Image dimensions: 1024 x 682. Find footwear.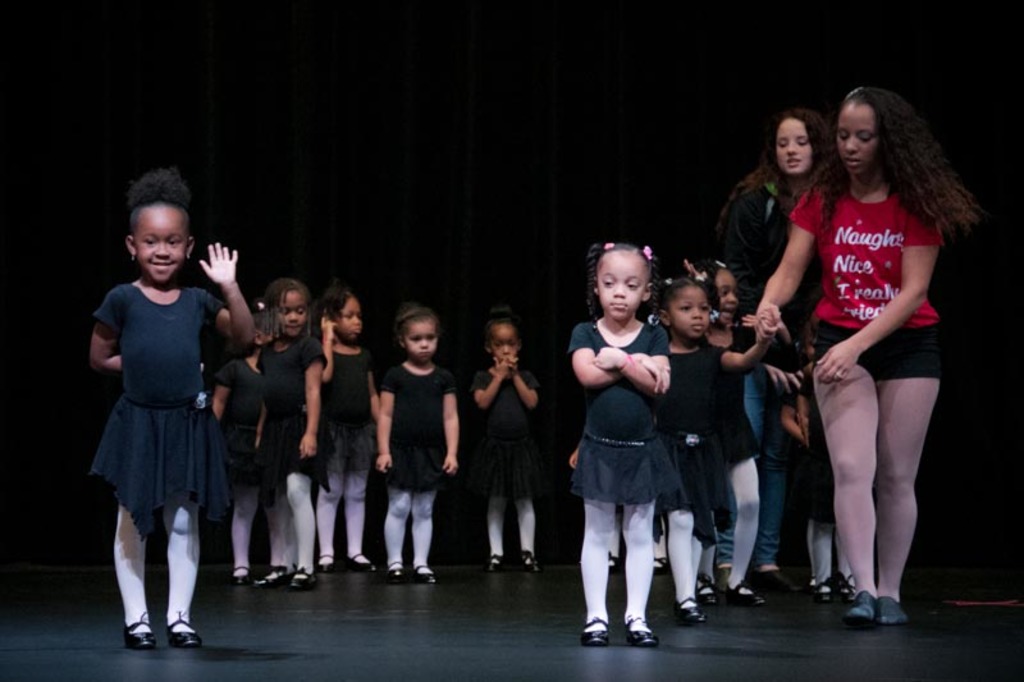
left=623, top=613, right=659, bottom=644.
